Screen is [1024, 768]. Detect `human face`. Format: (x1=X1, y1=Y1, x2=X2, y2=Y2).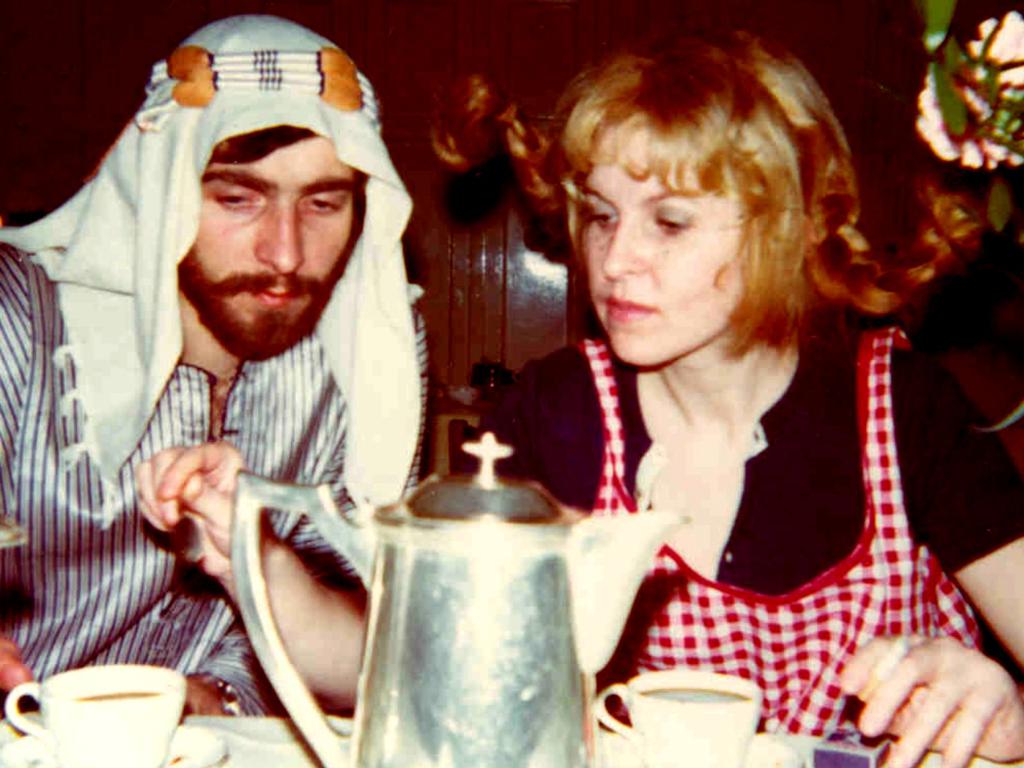
(x1=580, y1=136, x2=753, y2=365).
